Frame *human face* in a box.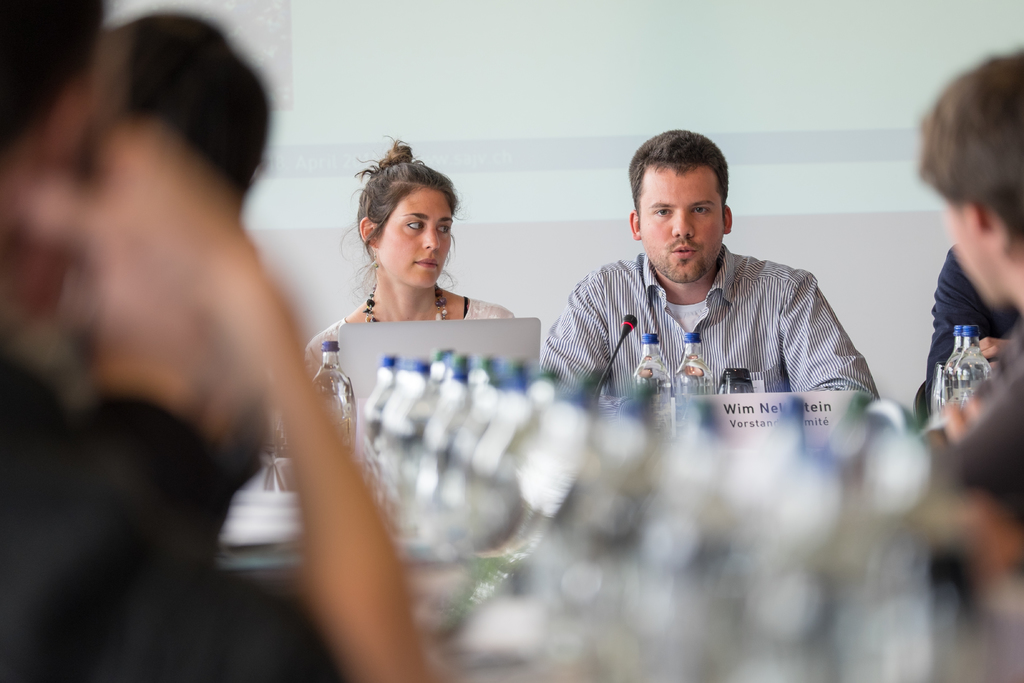
region(378, 189, 453, 291).
